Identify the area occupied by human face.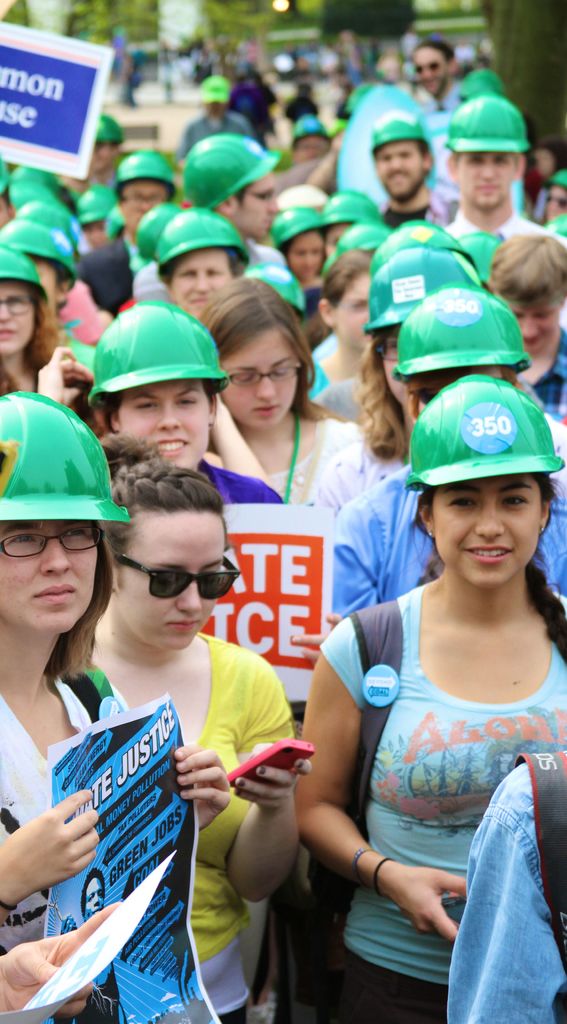
Area: (x1=219, y1=324, x2=299, y2=424).
